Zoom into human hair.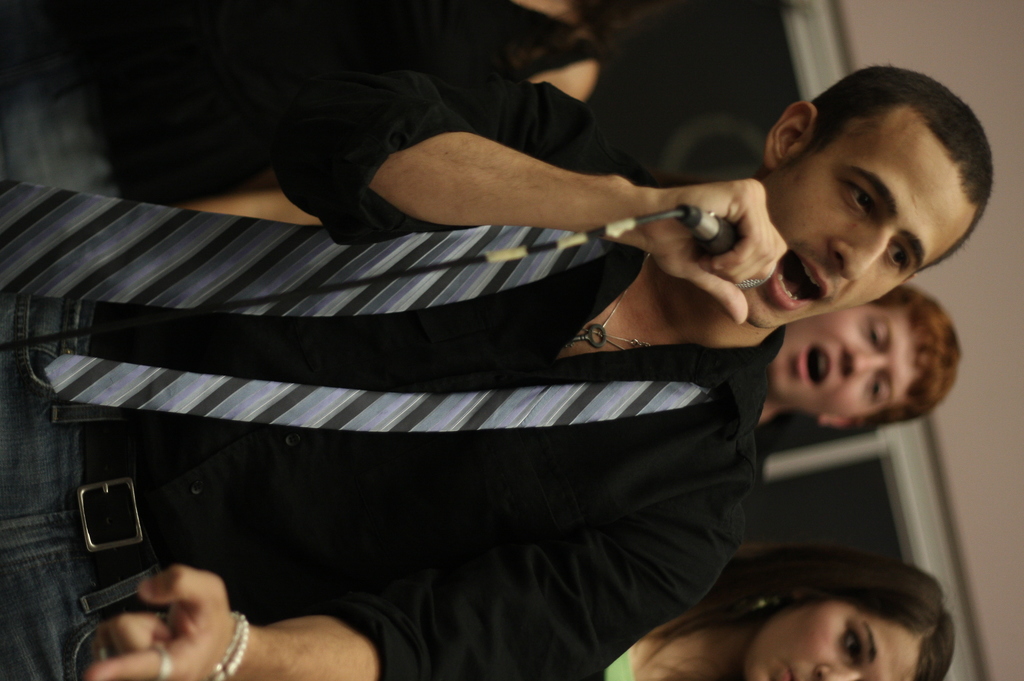
Zoom target: 836, 281, 965, 440.
